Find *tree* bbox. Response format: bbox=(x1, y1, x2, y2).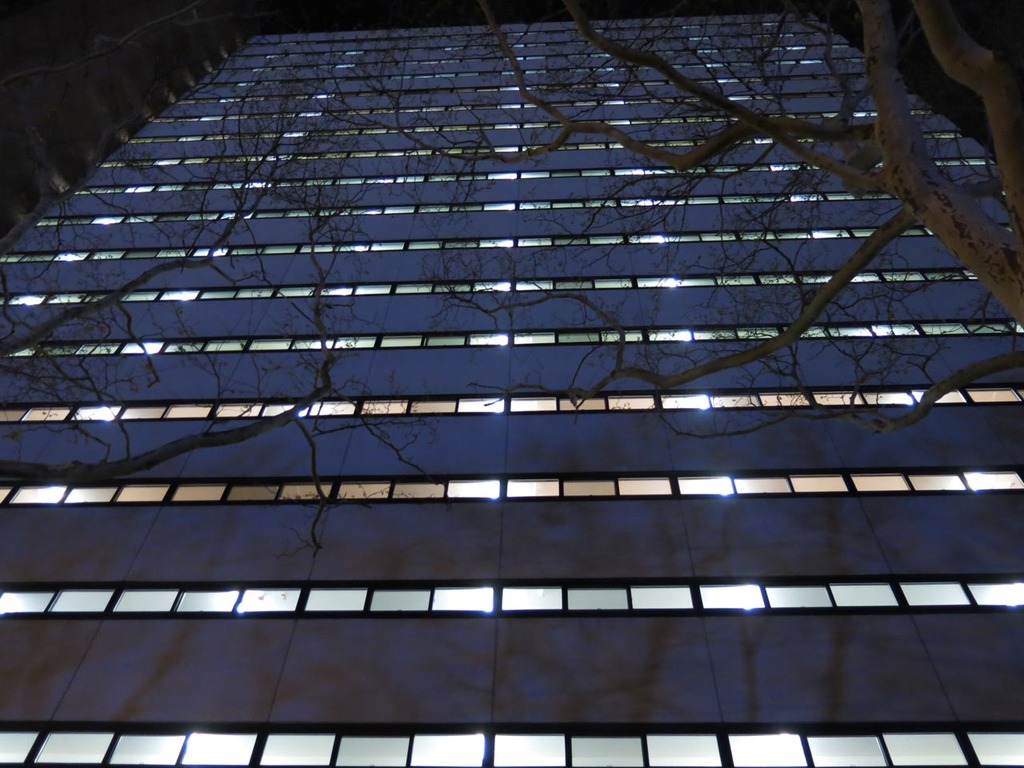
bbox=(0, 40, 458, 549).
